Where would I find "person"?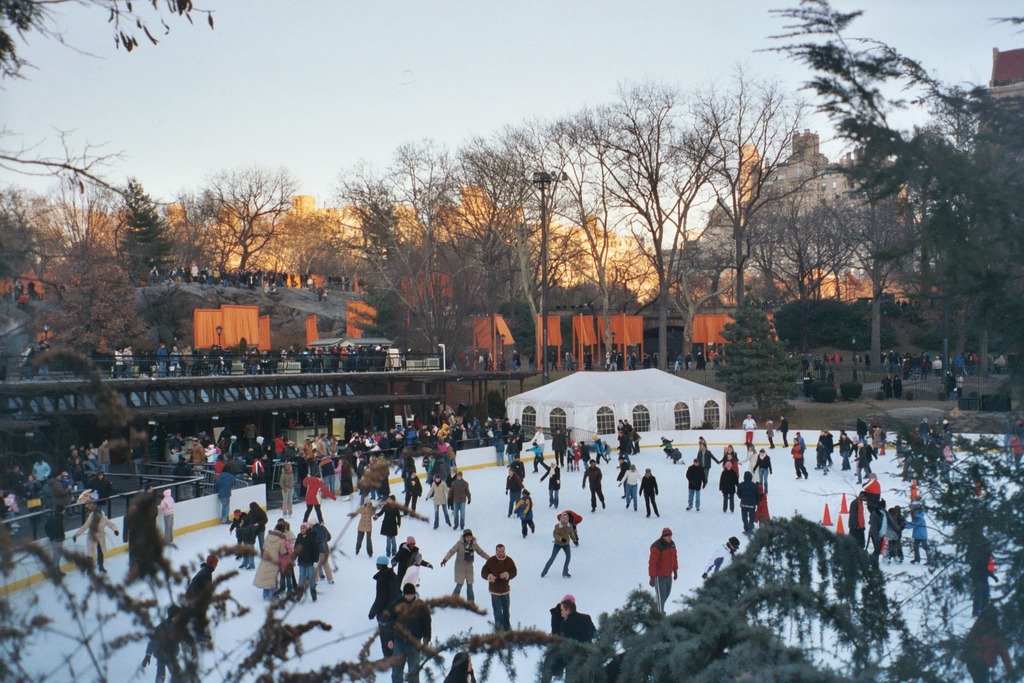
At 1009:427:1023:469.
